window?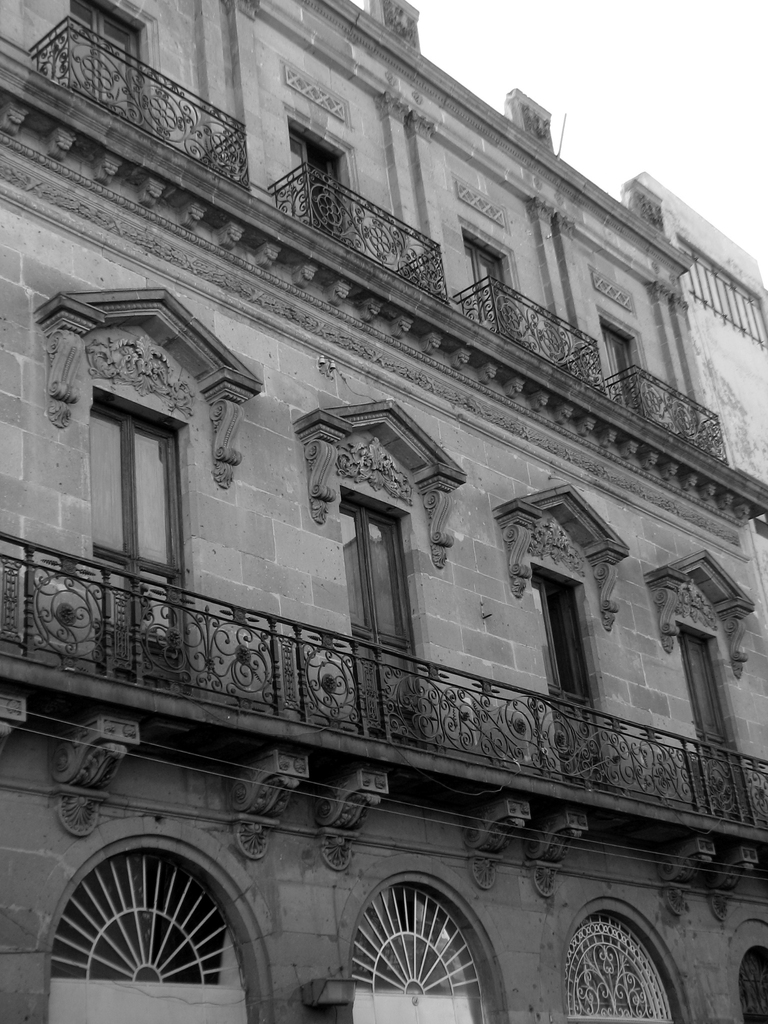
[left=380, top=524, right=408, bottom=637]
